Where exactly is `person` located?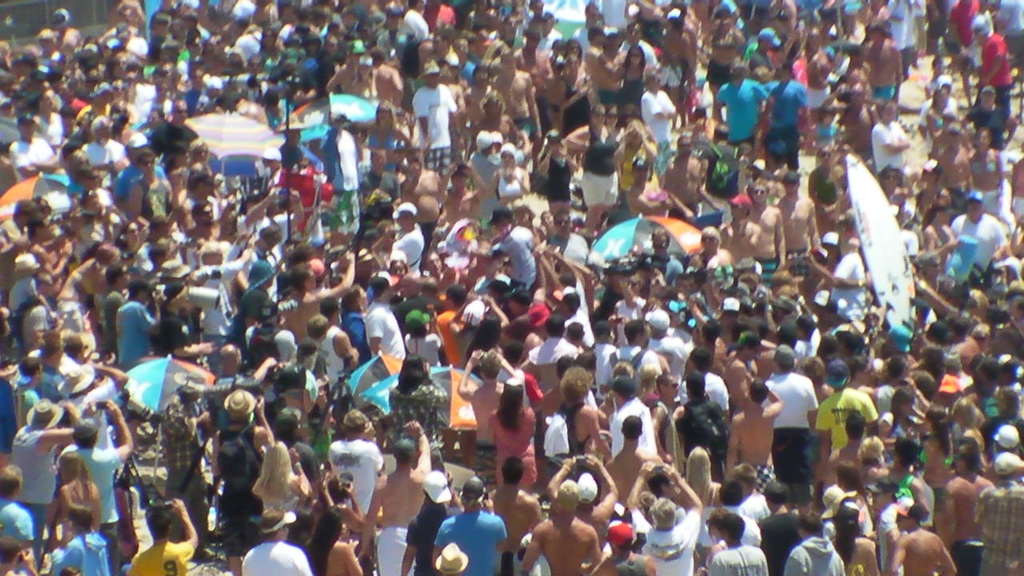
Its bounding box is [433, 474, 507, 573].
